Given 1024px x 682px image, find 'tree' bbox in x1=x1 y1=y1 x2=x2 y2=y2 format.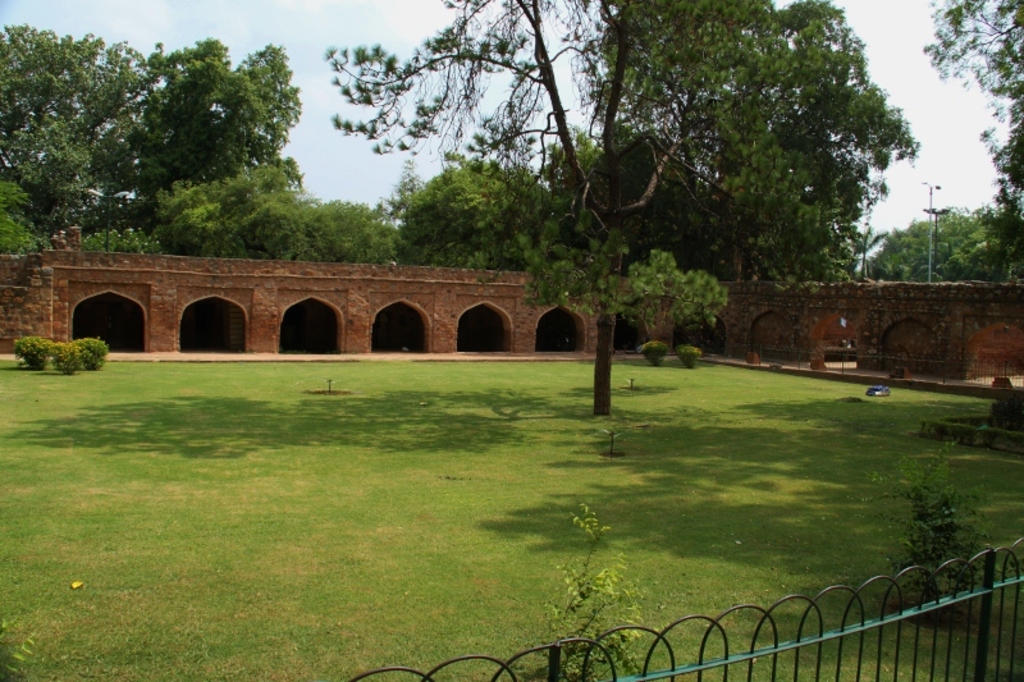
x1=0 y1=13 x2=151 y2=251.
